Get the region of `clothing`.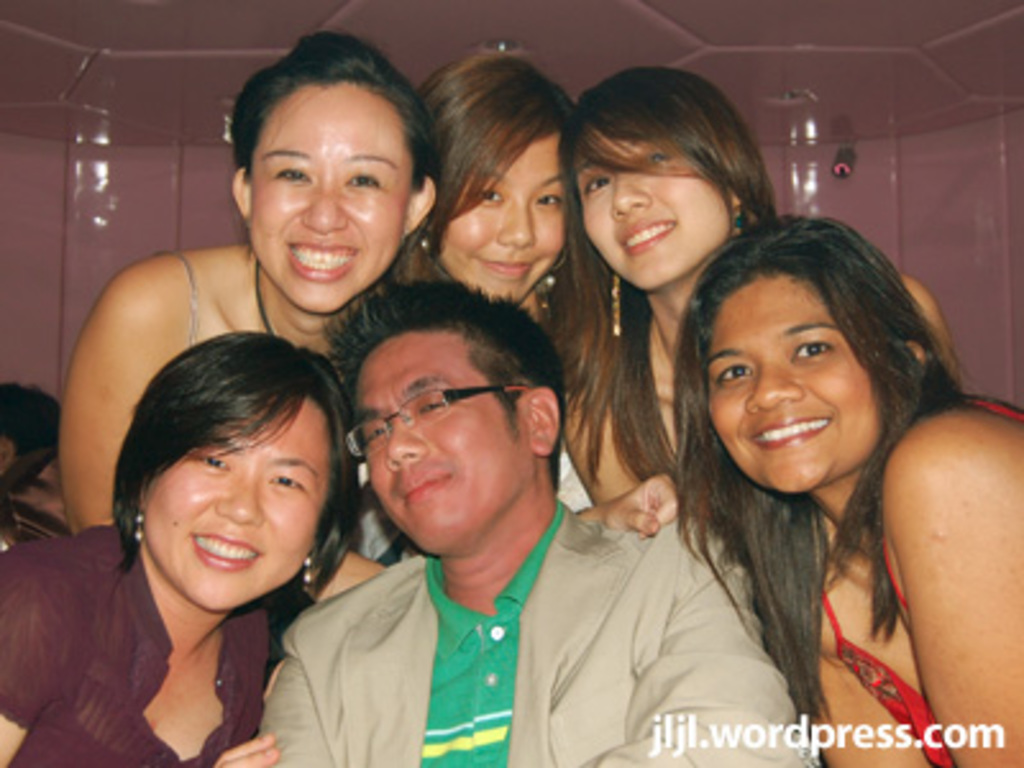
(0, 520, 274, 765).
